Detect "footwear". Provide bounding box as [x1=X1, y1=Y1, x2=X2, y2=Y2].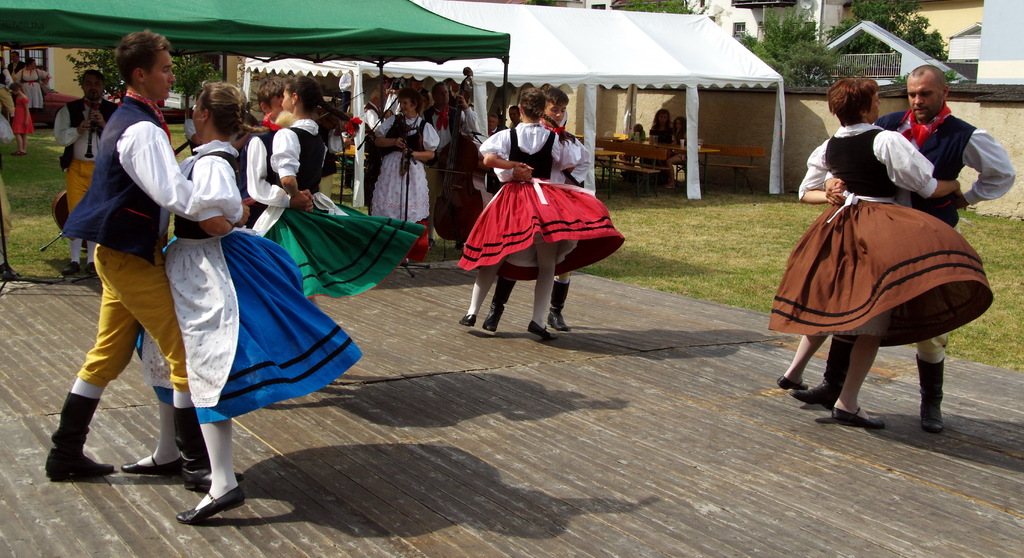
[x1=548, y1=277, x2=571, y2=333].
